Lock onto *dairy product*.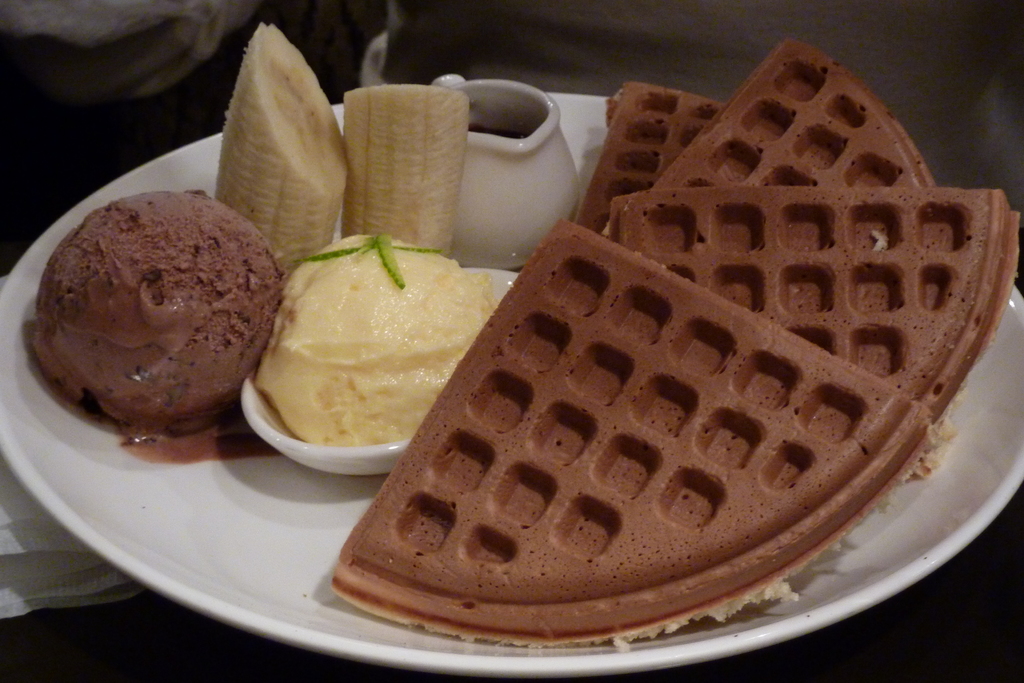
Locked: x1=340, y1=234, x2=914, y2=648.
